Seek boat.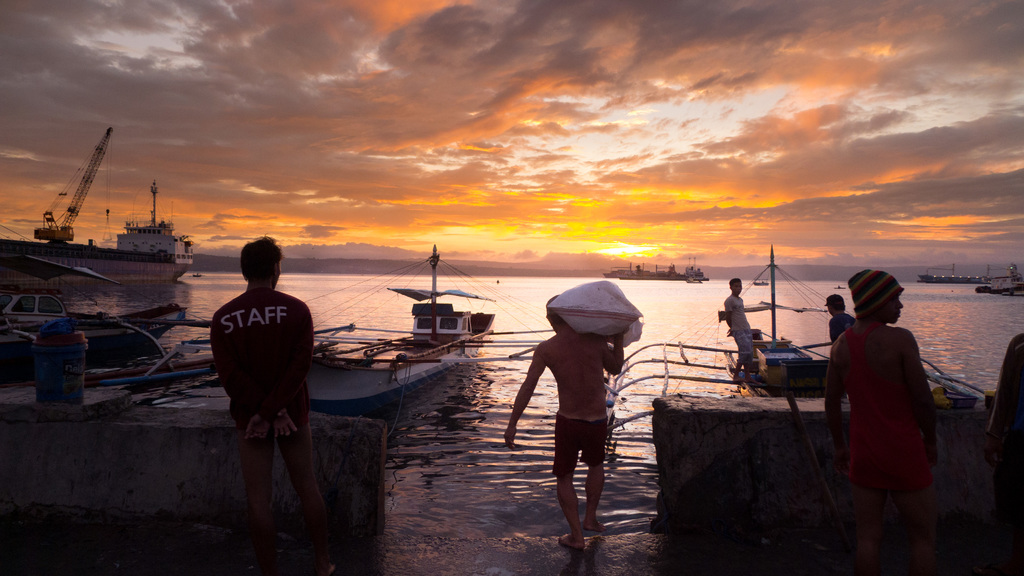
region(0, 181, 195, 289).
